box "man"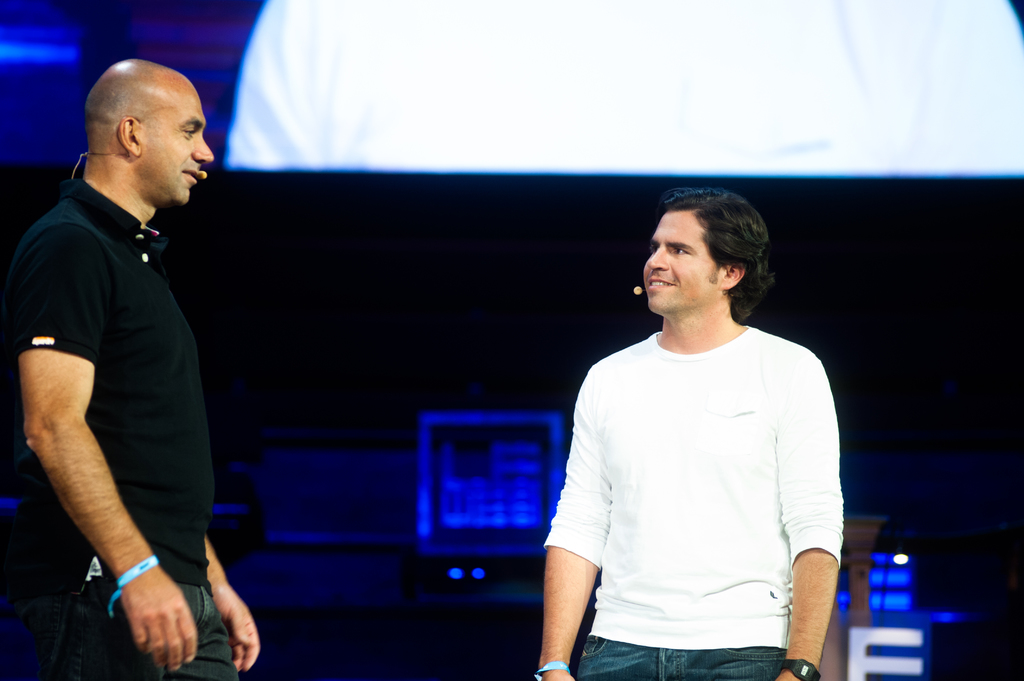
6 32 245 672
